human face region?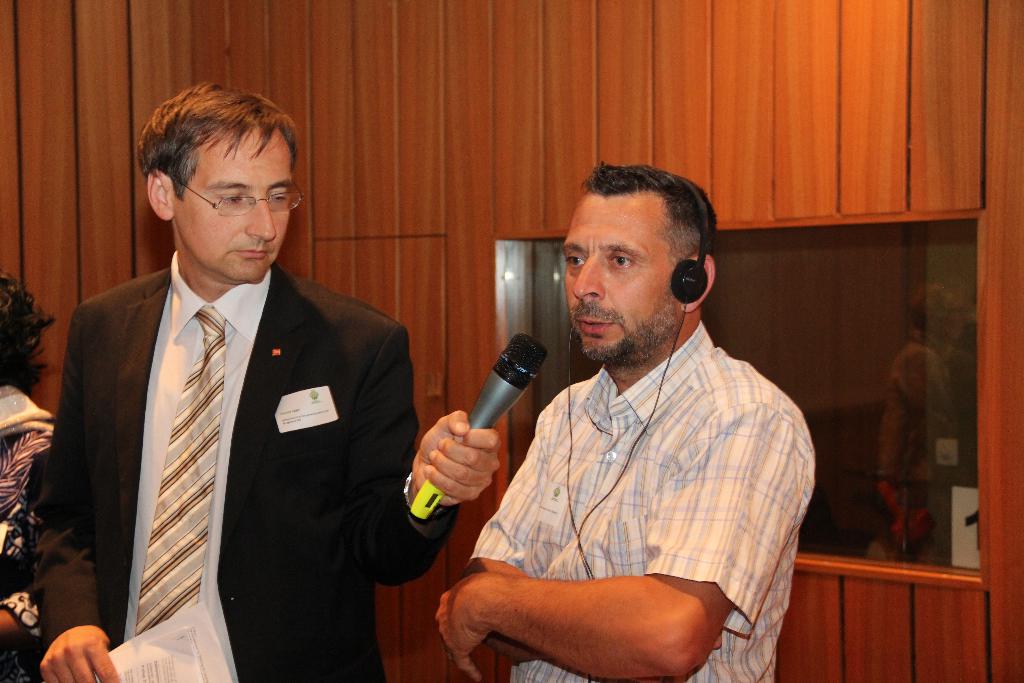
box=[178, 126, 289, 283]
